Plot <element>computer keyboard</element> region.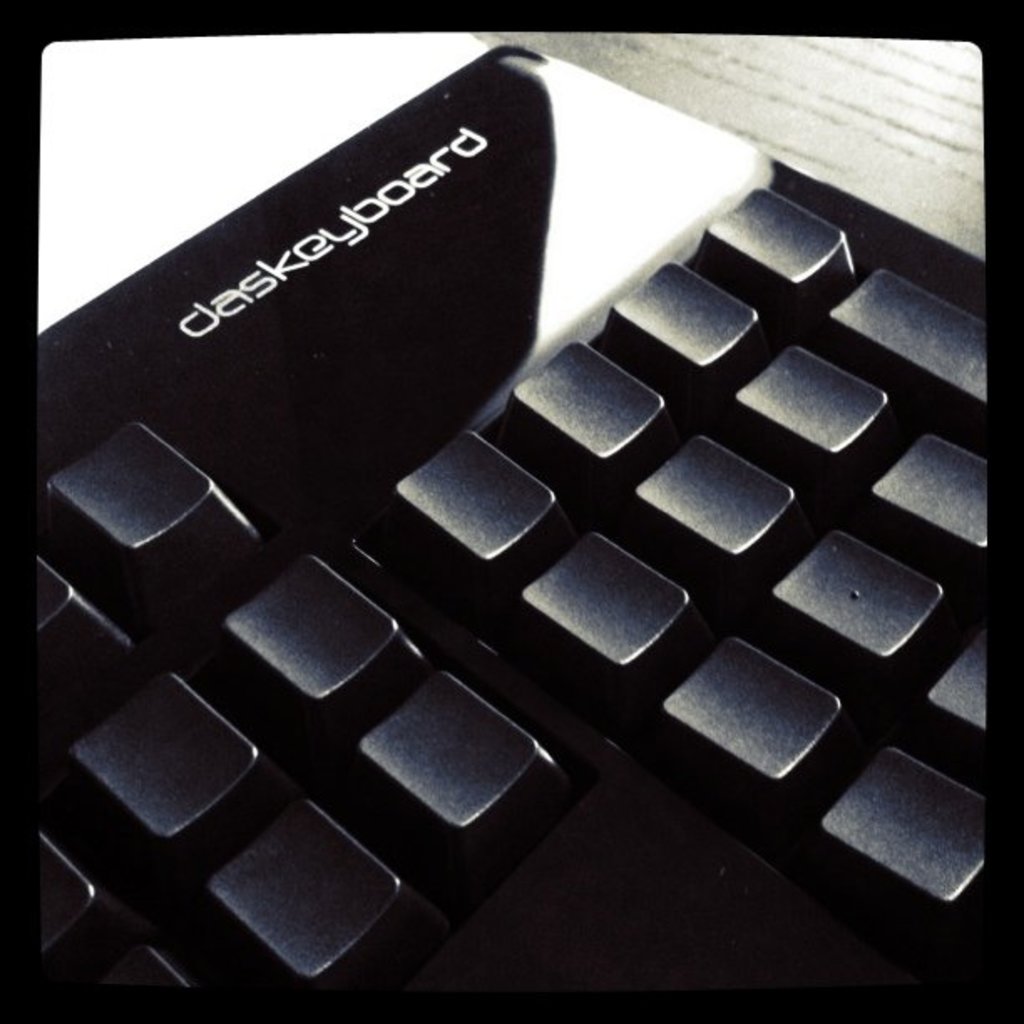
Plotted at 32/184/989/1016.
